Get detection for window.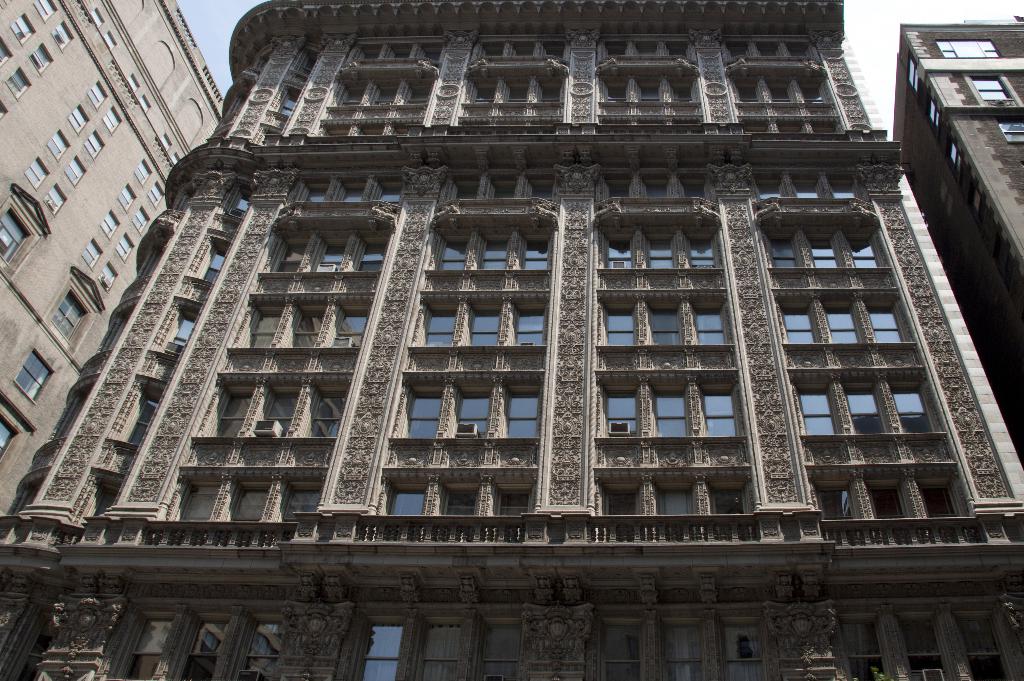
Detection: crop(813, 479, 967, 518).
